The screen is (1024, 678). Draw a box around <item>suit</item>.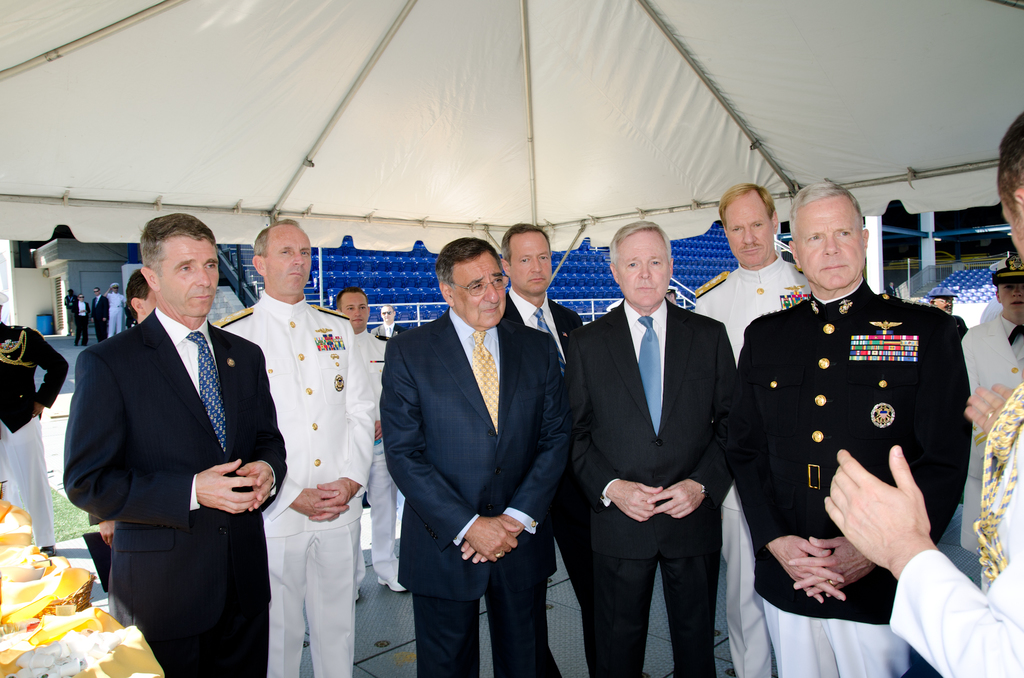
72 299 92 344.
